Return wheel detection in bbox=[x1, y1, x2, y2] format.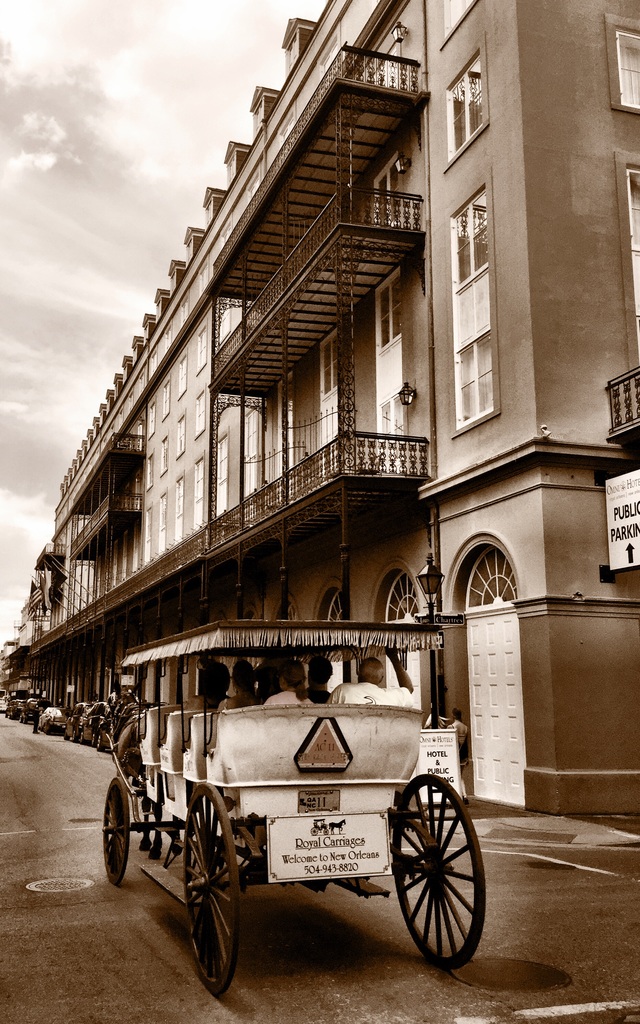
bbox=[97, 733, 104, 753].
